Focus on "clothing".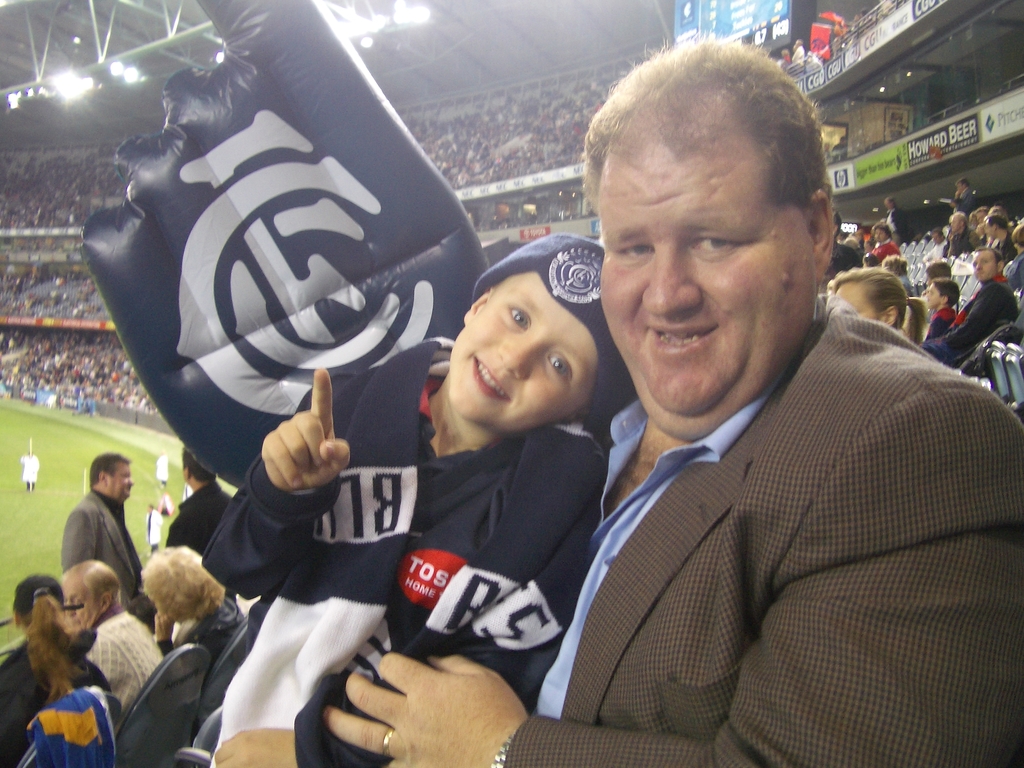
Focused at (201, 336, 611, 767).
